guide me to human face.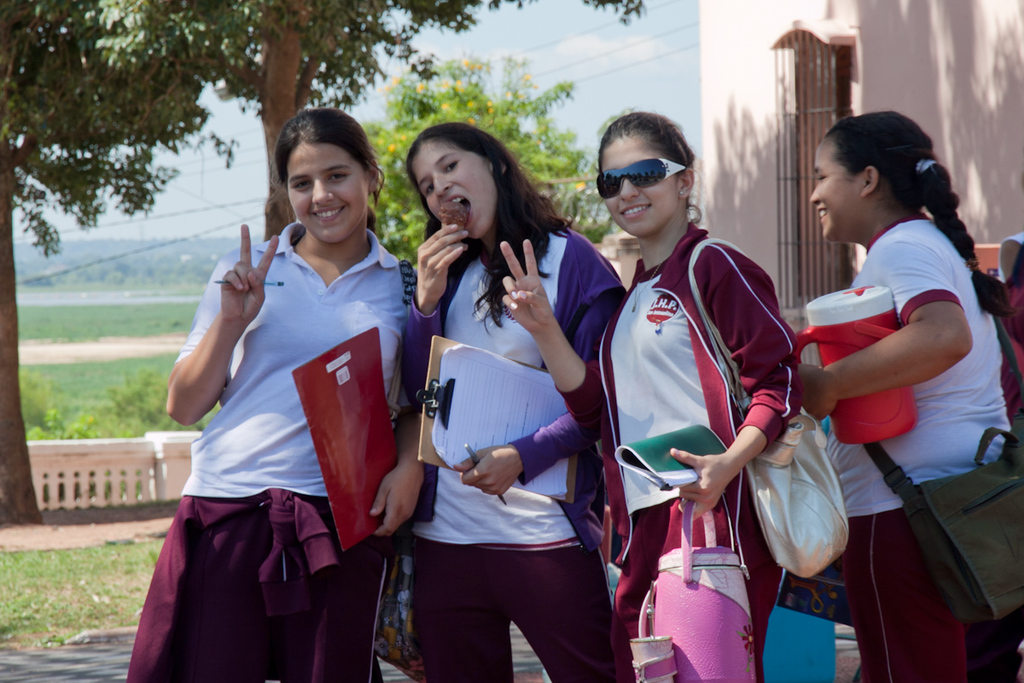
Guidance: (x1=287, y1=141, x2=366, y2=241).
